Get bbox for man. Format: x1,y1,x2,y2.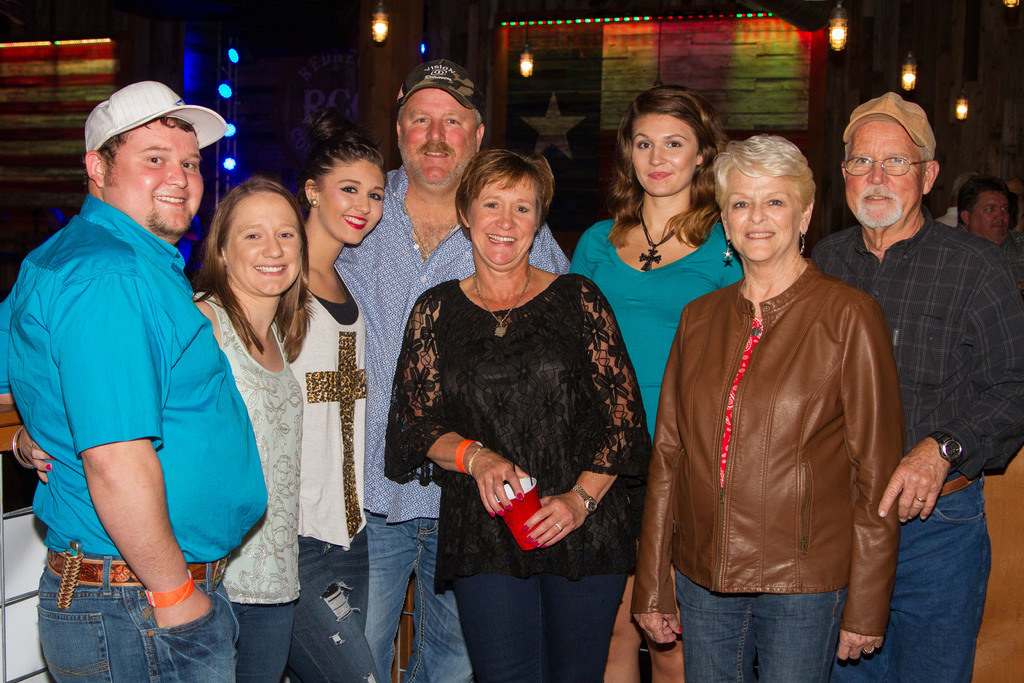
940,184,964,227.
